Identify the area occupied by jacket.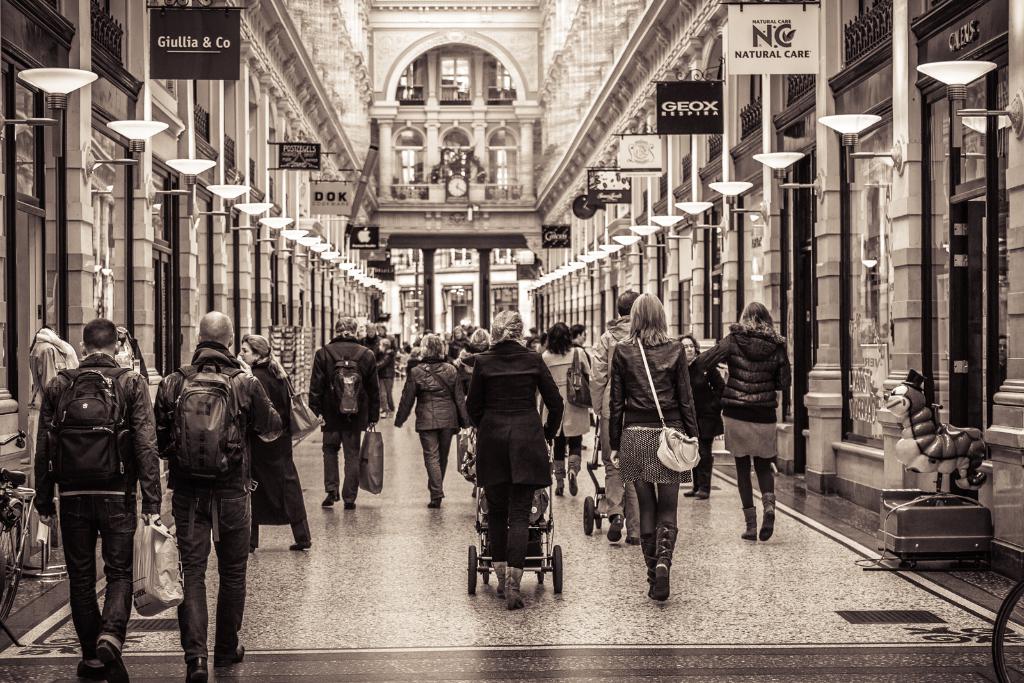
Area: 585,319,641,429.
